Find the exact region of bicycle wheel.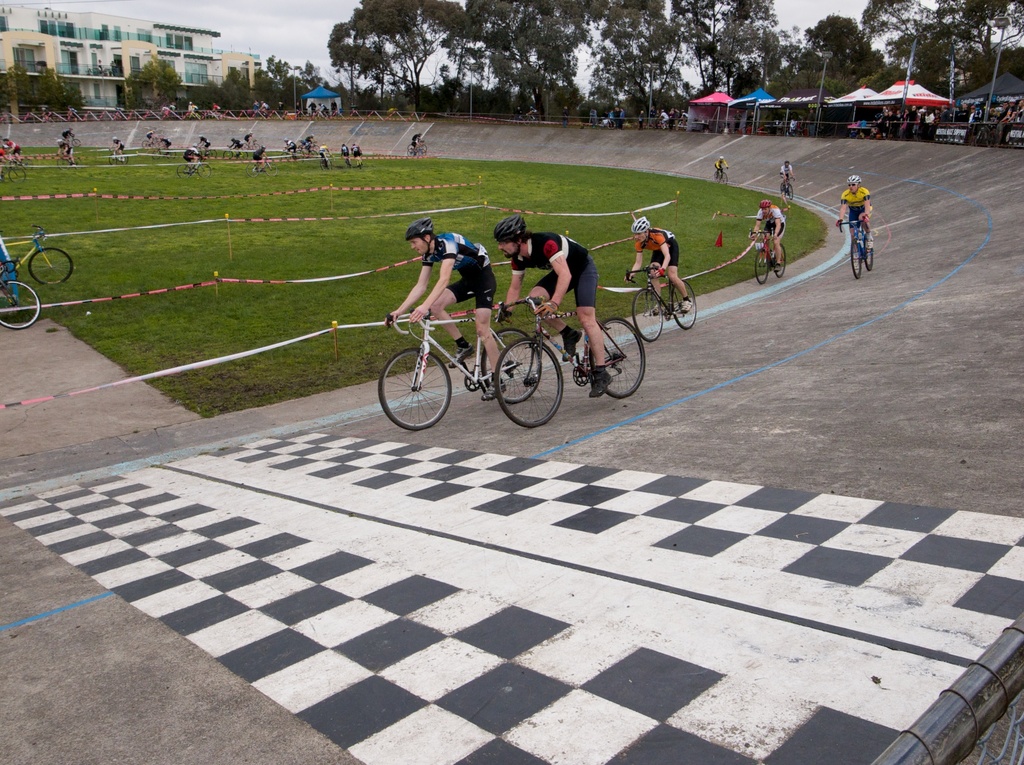
Exact region: (388, 337, 451, 425).
